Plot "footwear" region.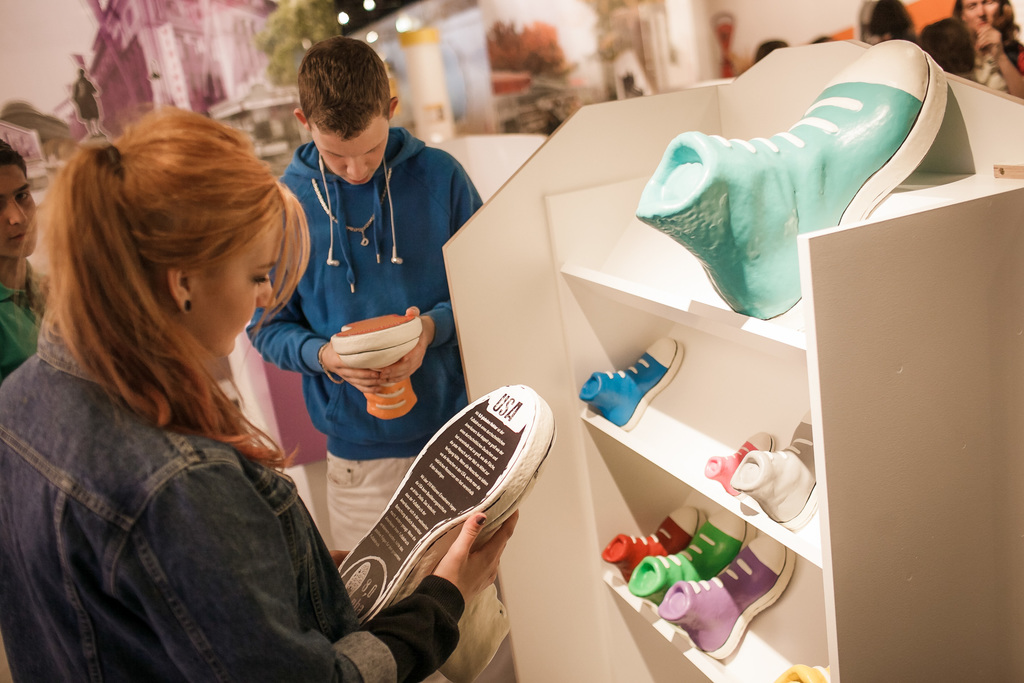
Plotted at locate(703, 431, 777, 500).
